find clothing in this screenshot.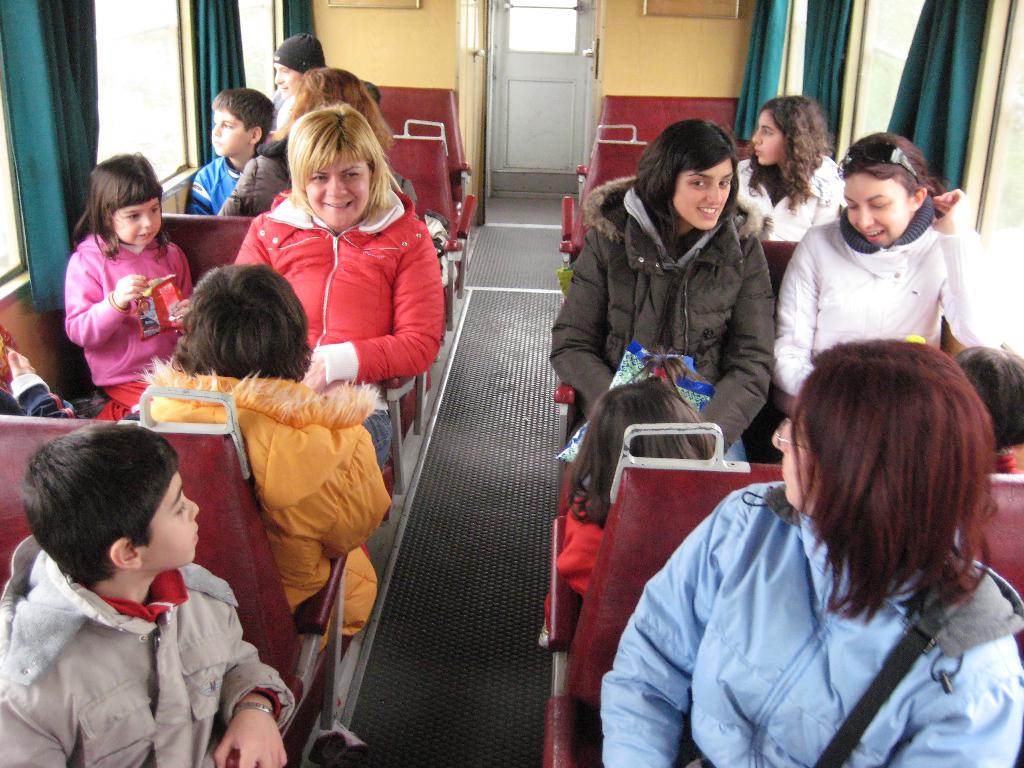
The bounding box for clothing is select_region(6, 523, 276, 766).
